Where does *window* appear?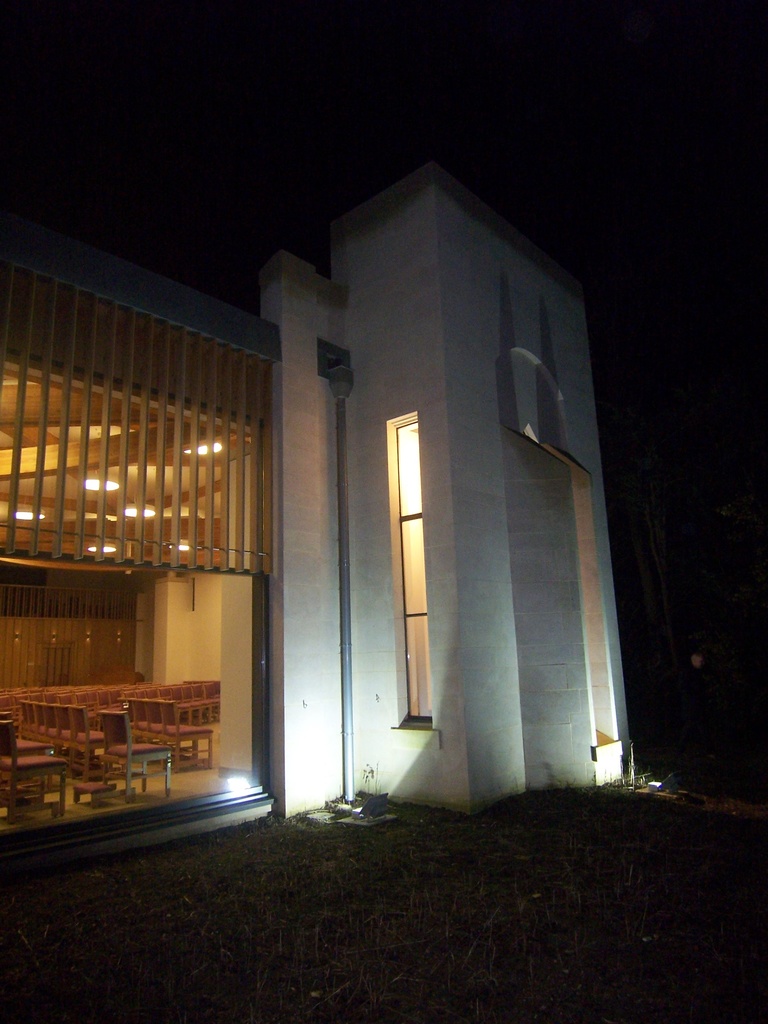
Appears at bbox=[391, 423, 426, 717].
